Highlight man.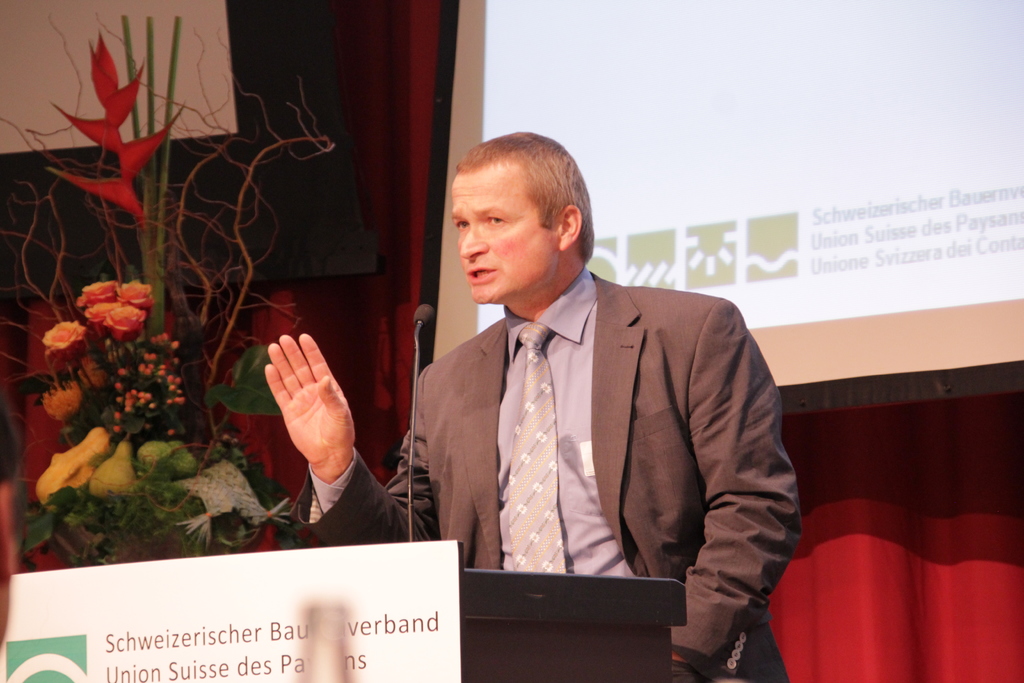
Highlighted region: (383, 151, 706, 588).
